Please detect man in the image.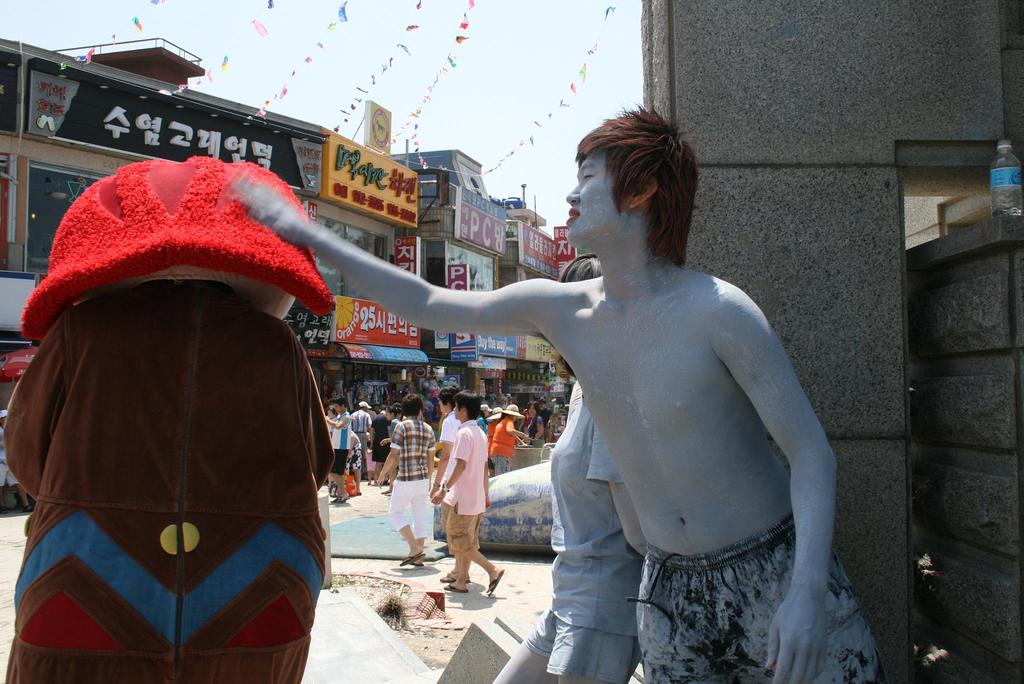
pyautogui.locateOnScreen(424, 385, 509, 606).
